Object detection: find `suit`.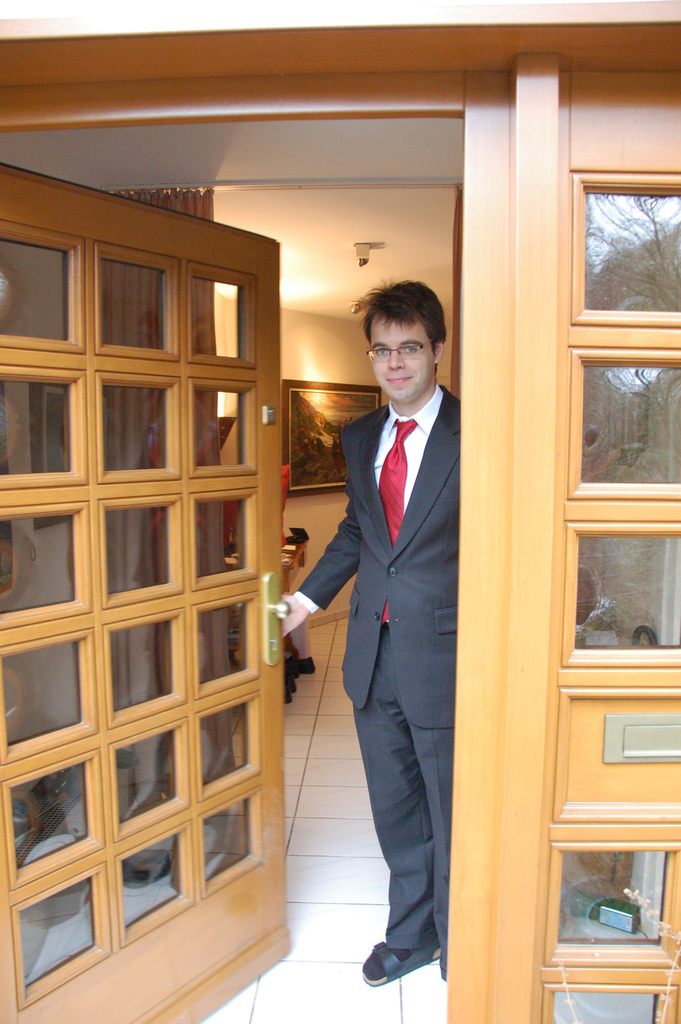
{"left": 294, "top": 286, "right": 475, "bottom": 995}.
